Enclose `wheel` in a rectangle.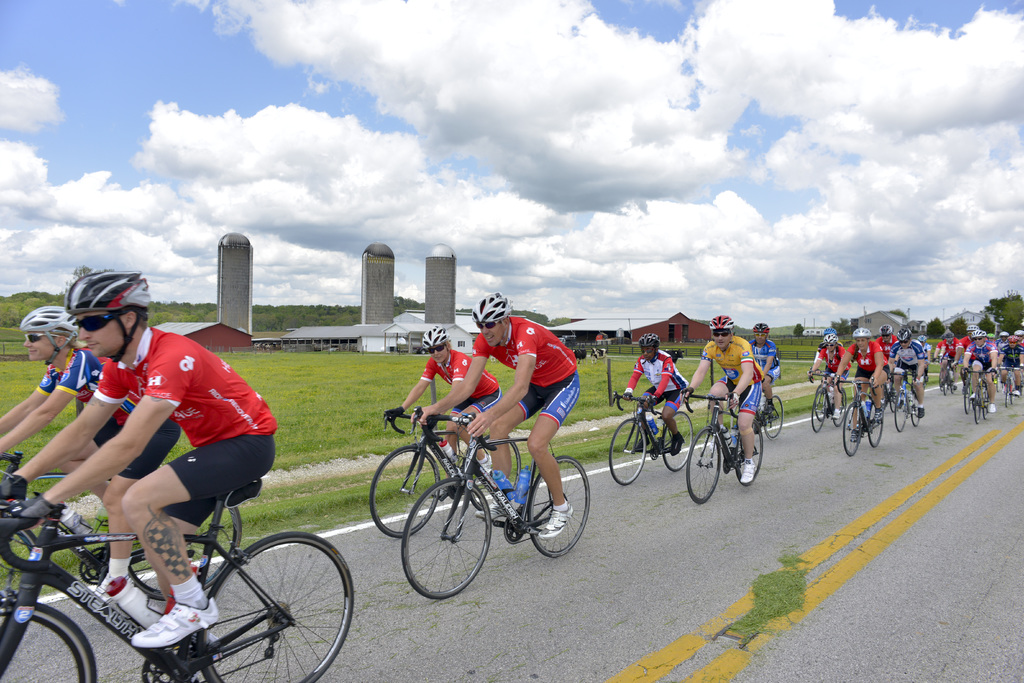
rect(831, 387, 842, 411).
